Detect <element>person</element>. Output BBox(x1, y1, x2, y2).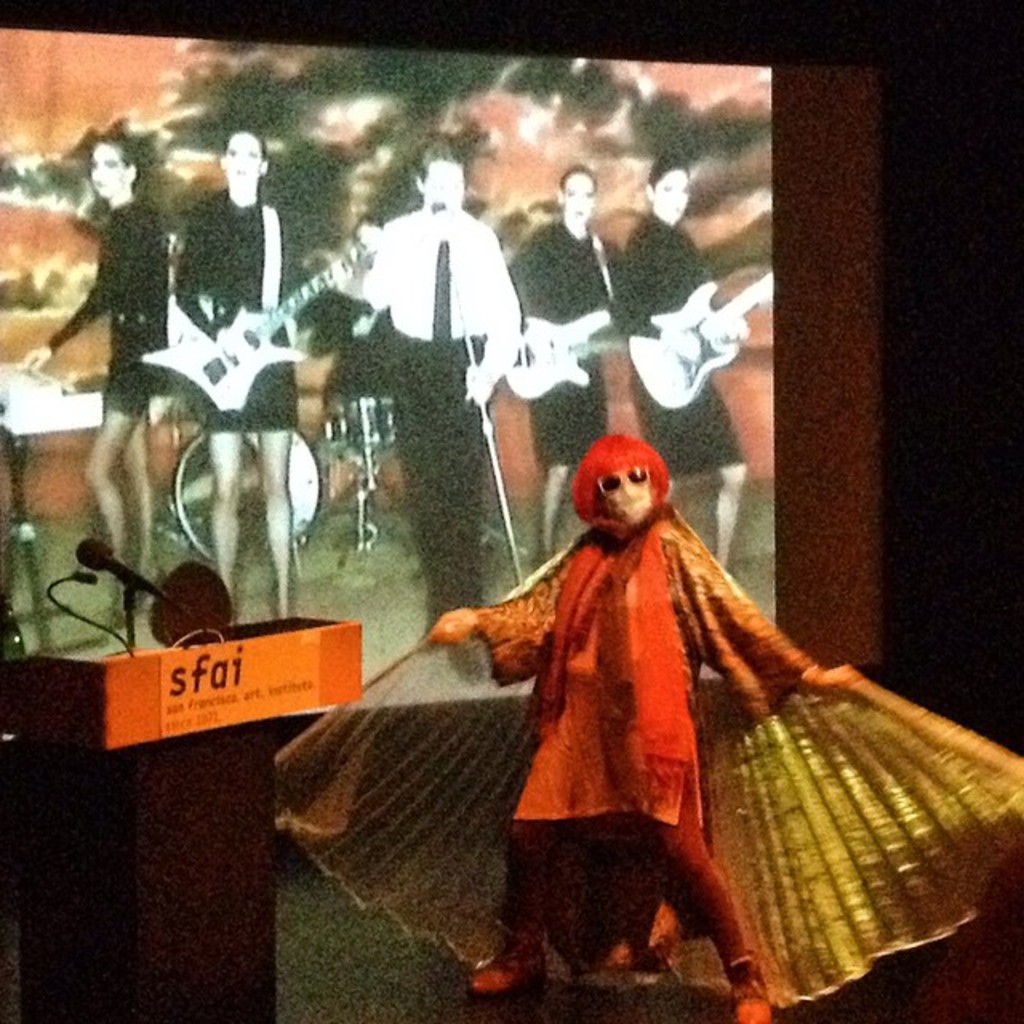
BBox(333, 131, 522, 694).
